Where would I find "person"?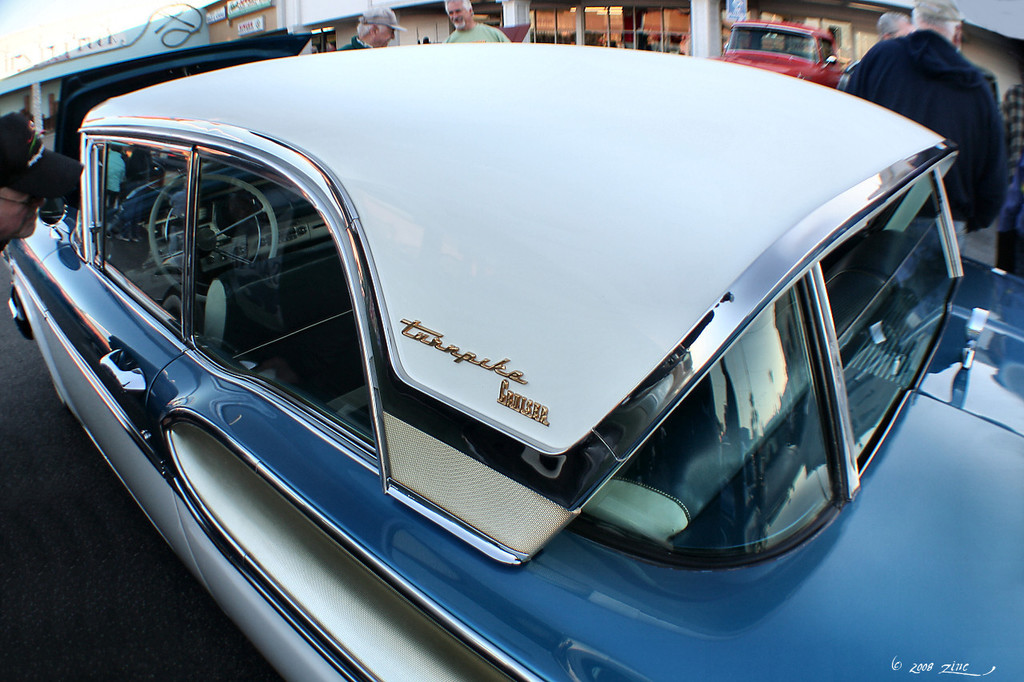
At {"left": 845, "top": 0, "right": 1010, "bottom": 253}.
